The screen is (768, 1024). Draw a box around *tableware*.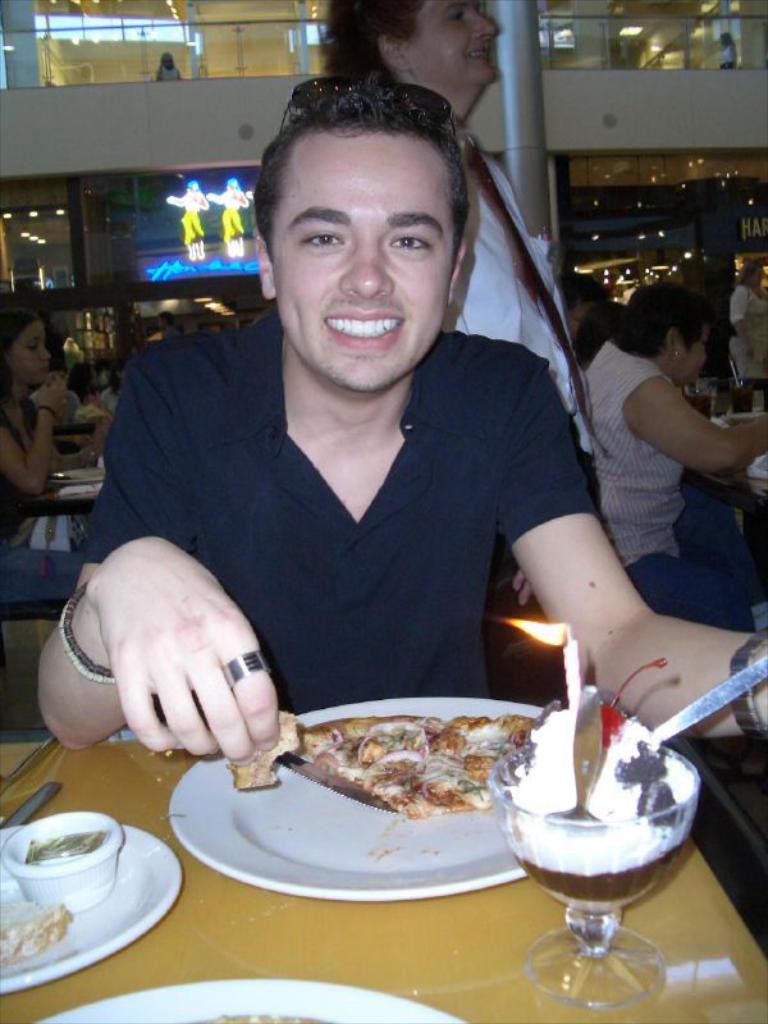
(x1=553, y1=684, x2=604, y2=827).
